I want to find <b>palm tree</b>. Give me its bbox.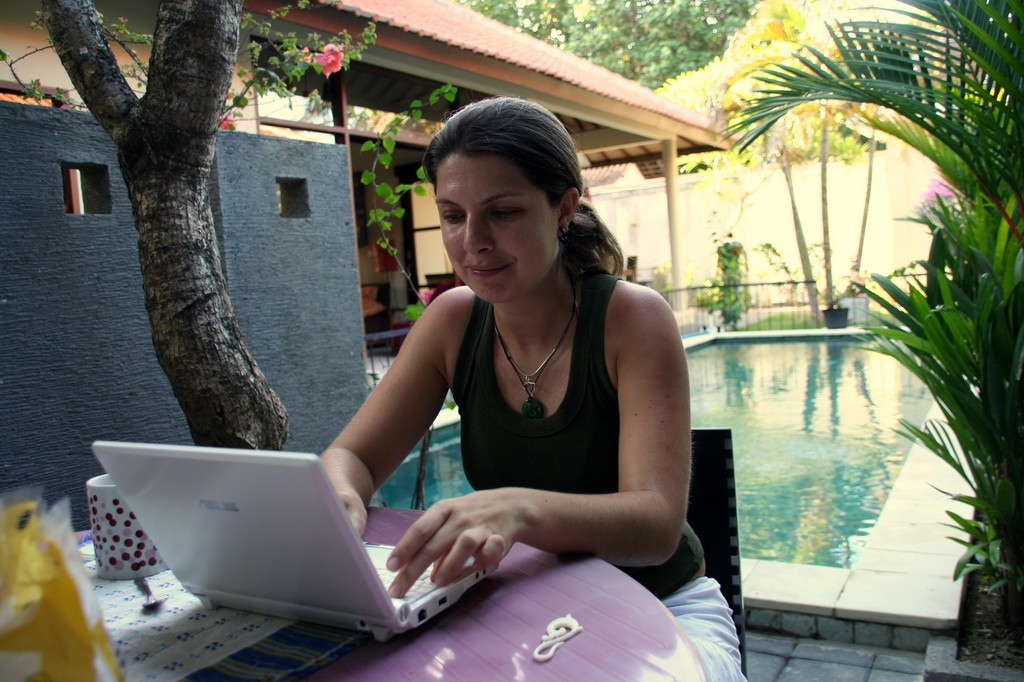
crop(730, 0, 1023, 634).
